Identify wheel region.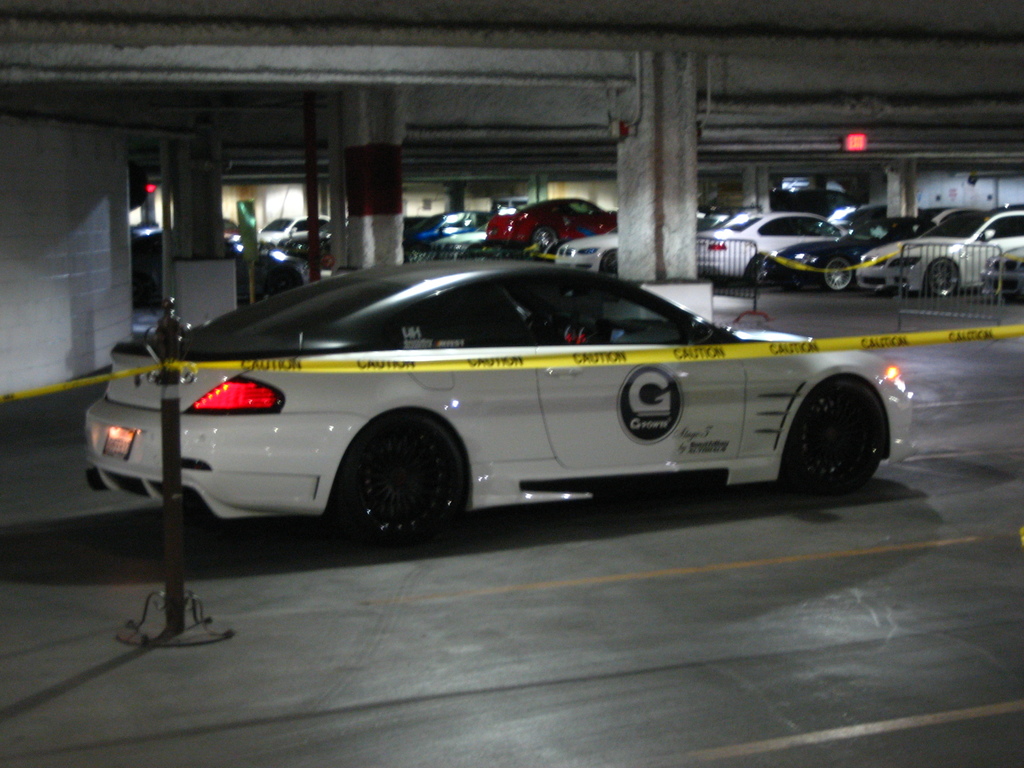
Region: 783/272/804/291.
